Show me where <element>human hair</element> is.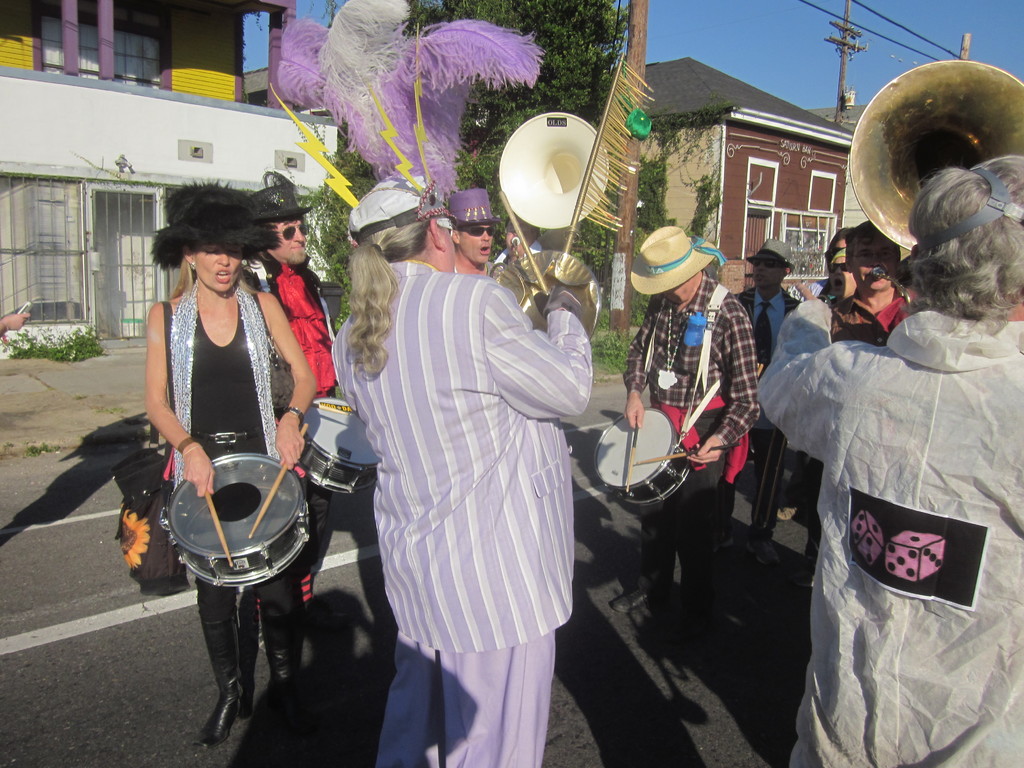
<element>human hair</element> is at [left=271, top=216, right=303, bottom=225].
